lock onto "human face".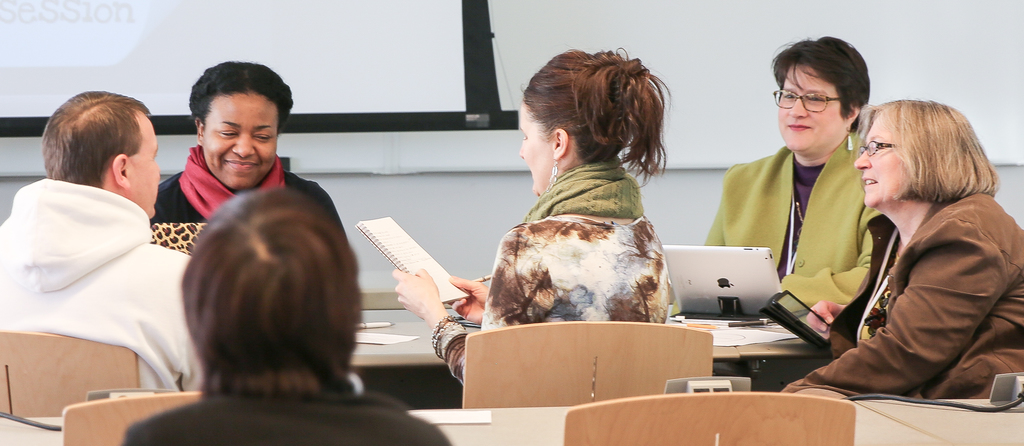
Locked: bbox=(855, 120, 905, 206).
